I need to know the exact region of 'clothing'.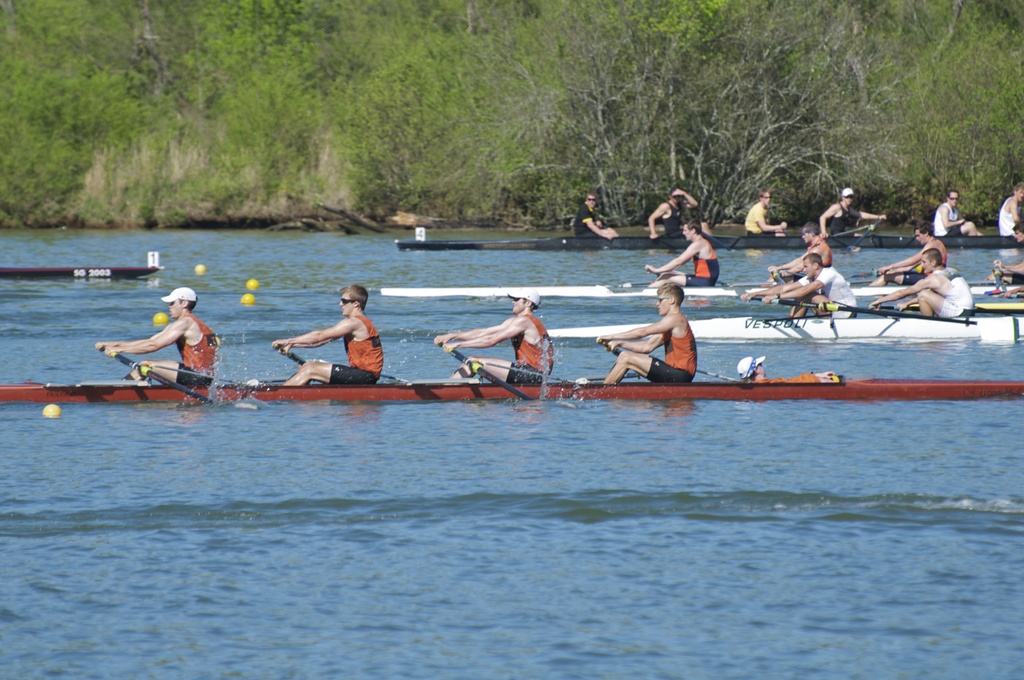
Region: BBox(173, 309, 215, 389).
